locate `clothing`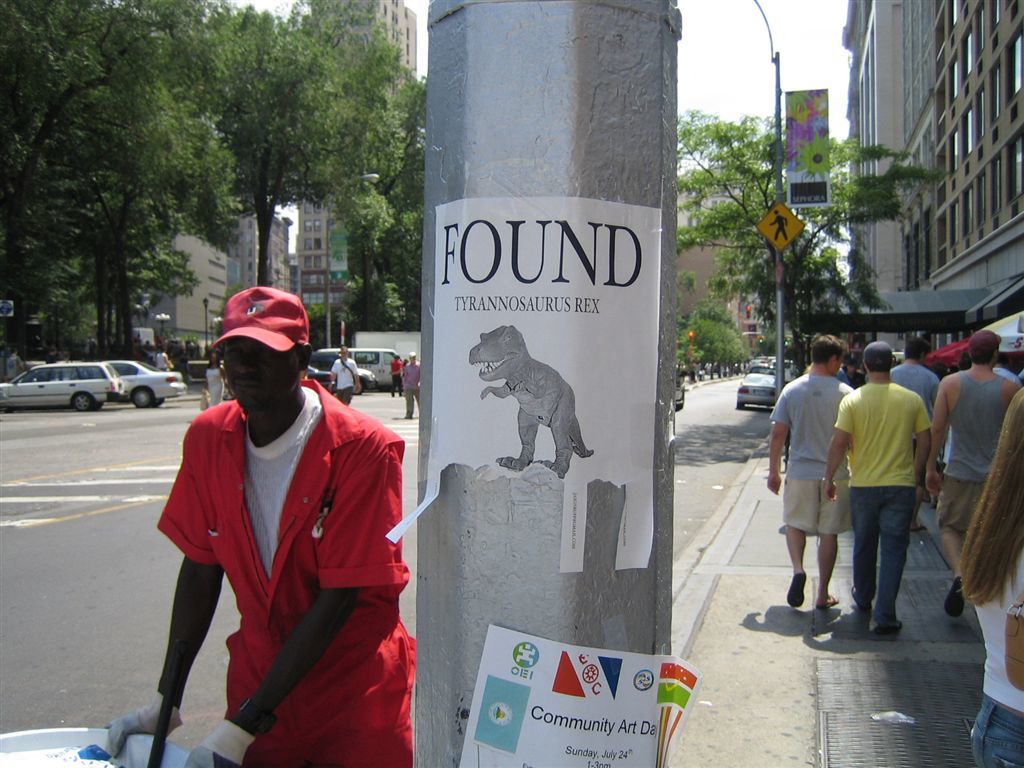
6, 358, 23, 384
